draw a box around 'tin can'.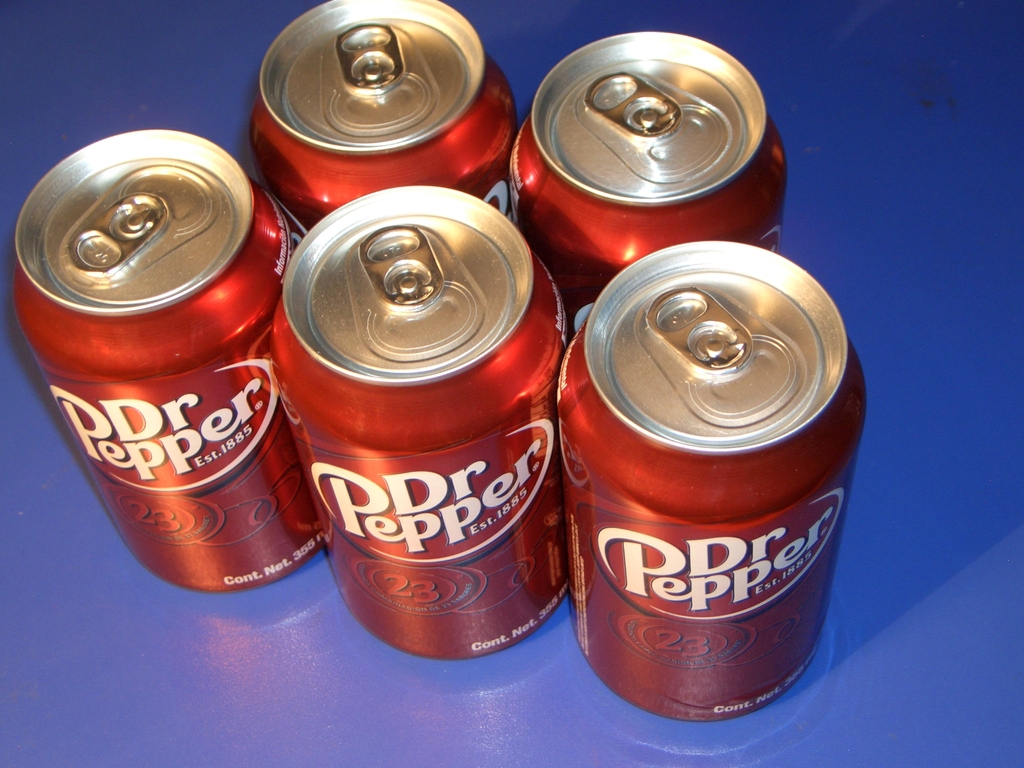
select_region(267, 188, 568, 659).
